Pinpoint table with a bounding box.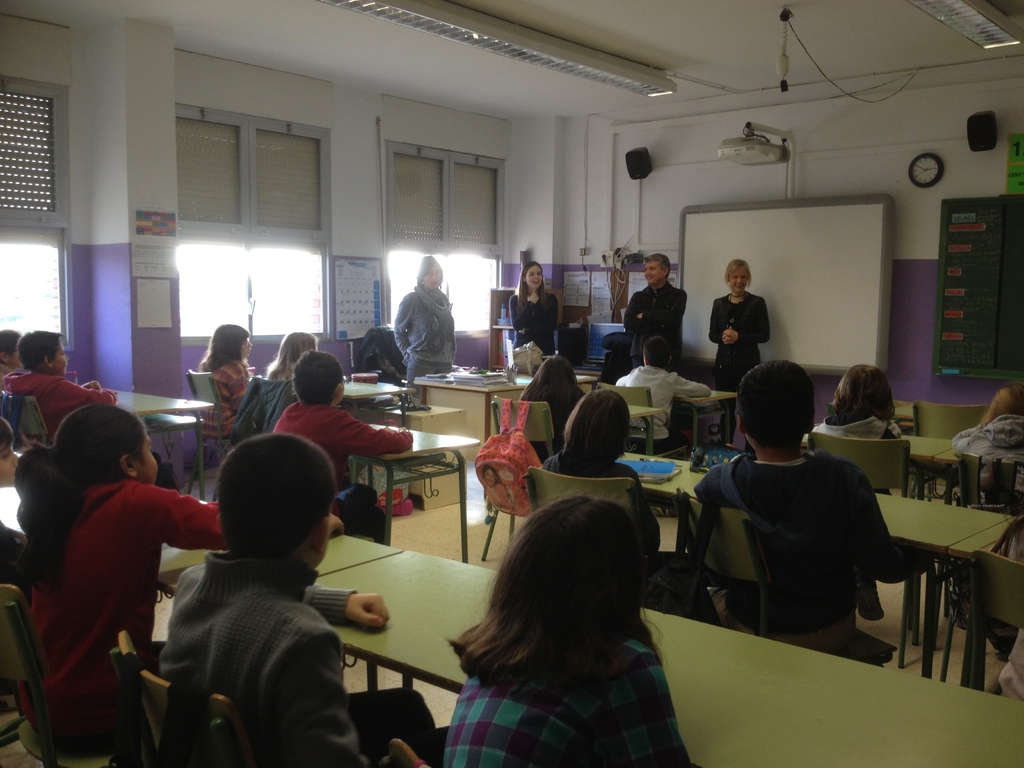
(left=895, top=400, right=913, bottom=421).
